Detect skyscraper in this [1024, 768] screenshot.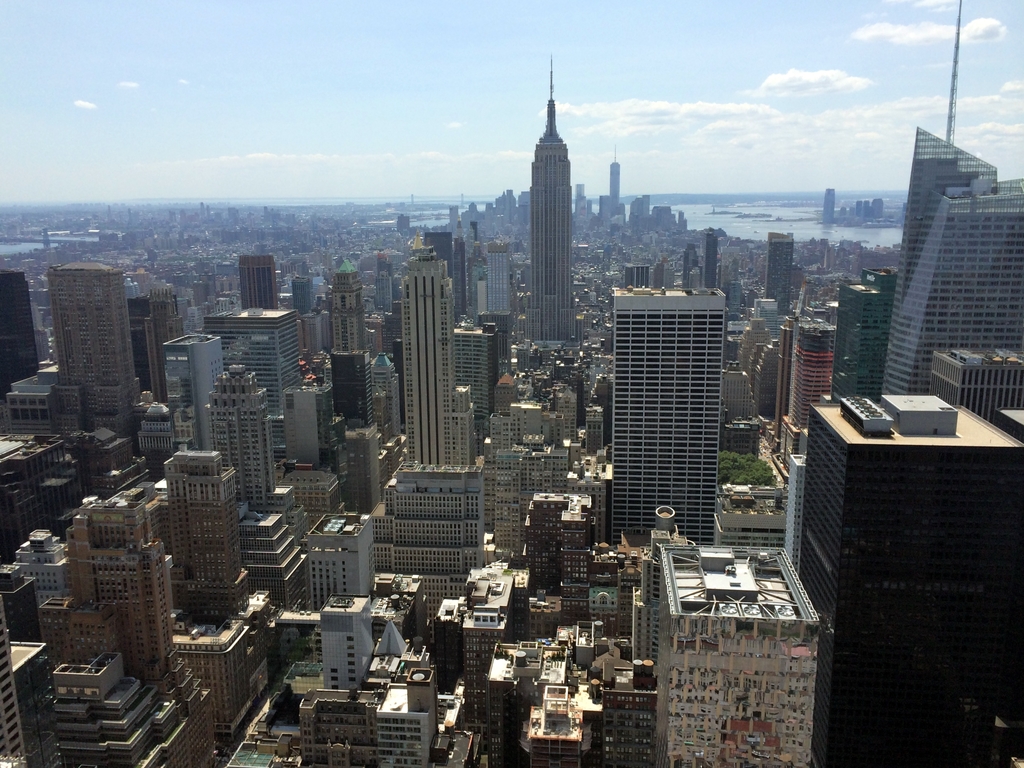
Detection: bbox=(622, 269, 666, 293).
